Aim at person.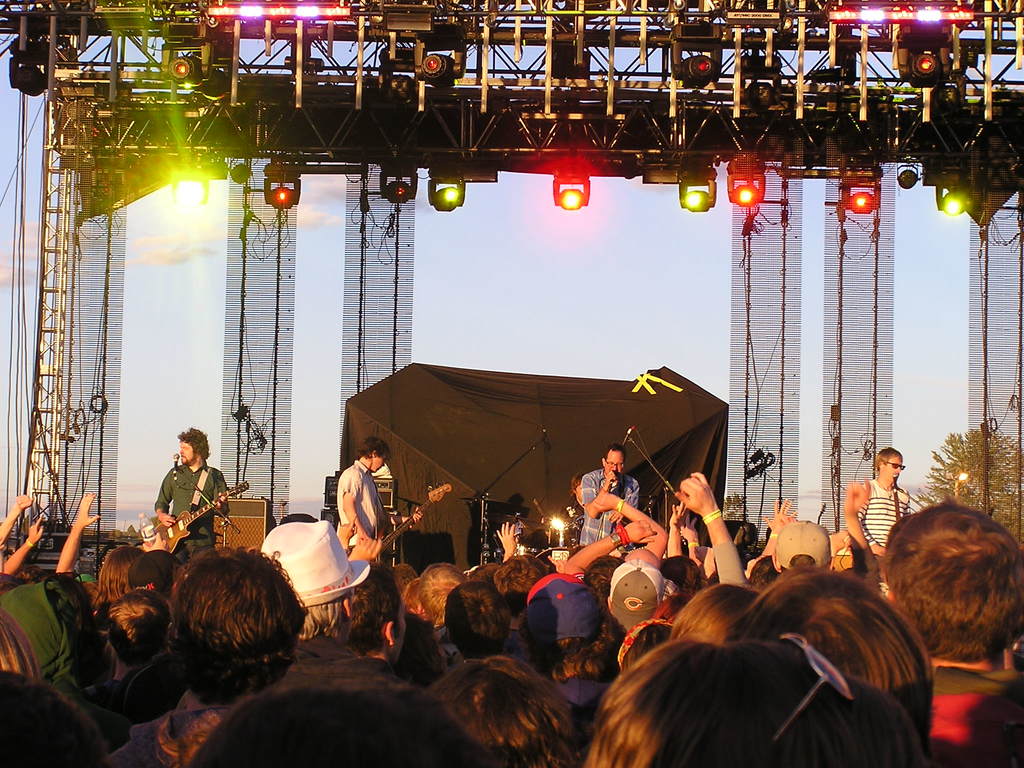
Aimed at 577 445 638 566.
